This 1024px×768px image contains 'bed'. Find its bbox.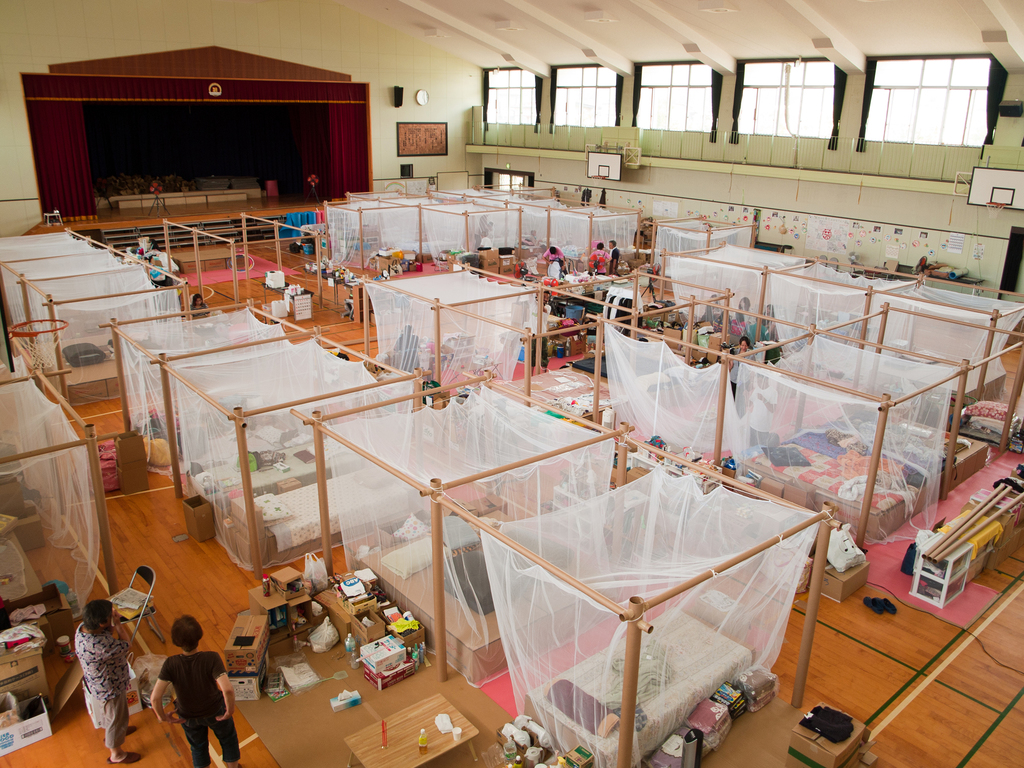
491 461 826 767.
